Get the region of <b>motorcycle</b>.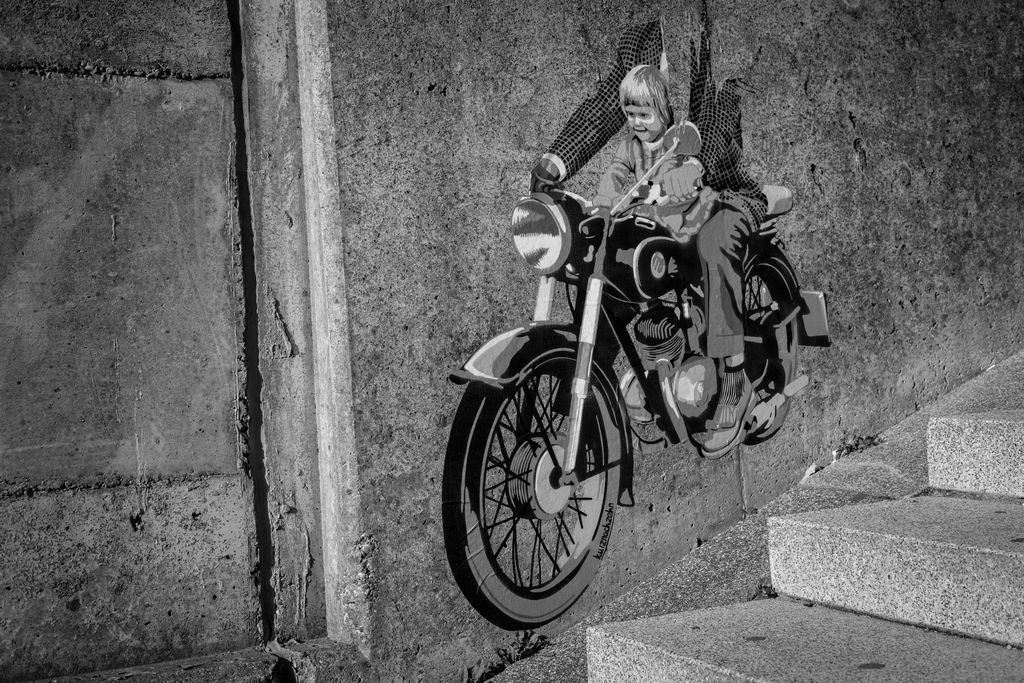
detection(447, 151, 820, 597).
